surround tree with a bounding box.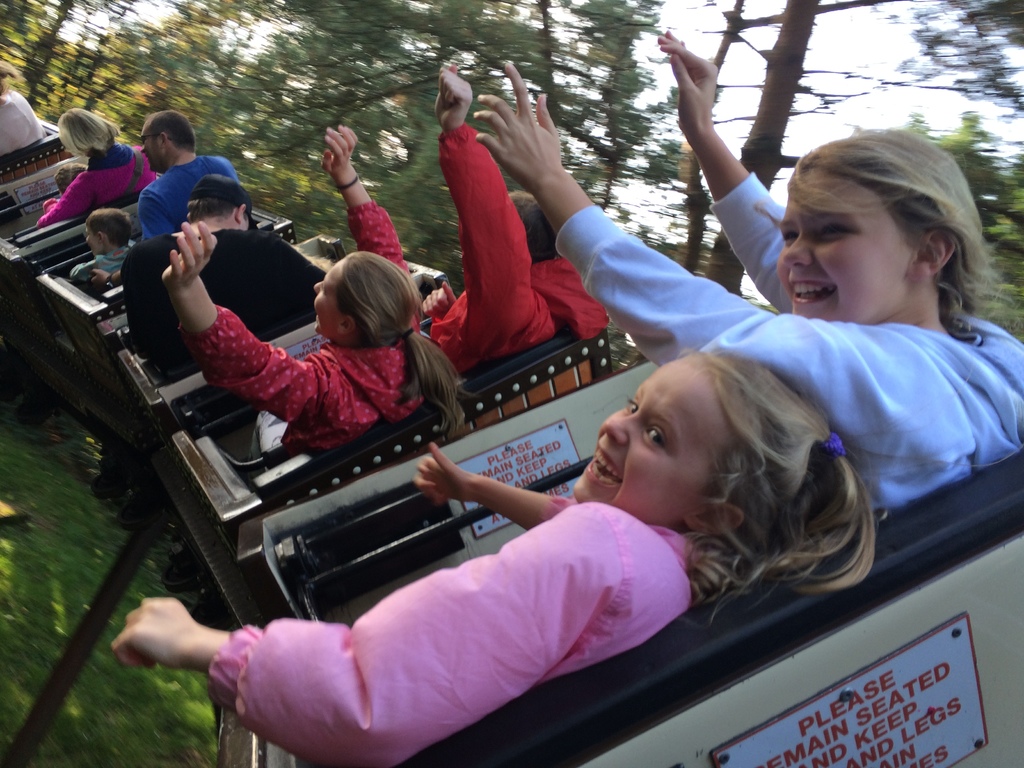
bbox=(5, 0, 1023, 343).
